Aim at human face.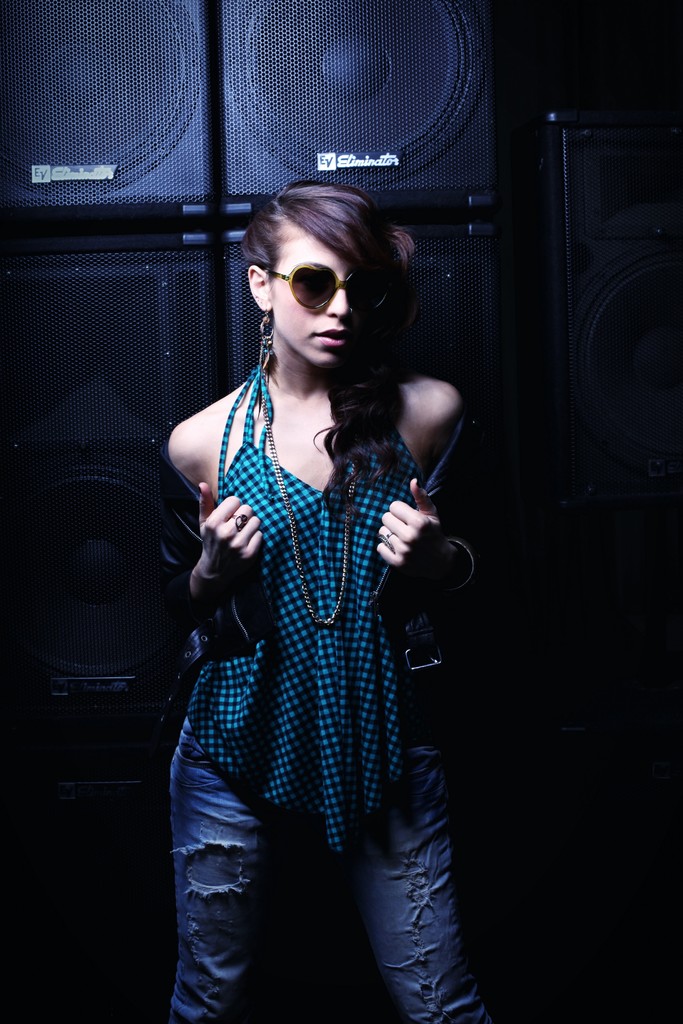
Aimed at bbox=[273, 216, 354, 366].
